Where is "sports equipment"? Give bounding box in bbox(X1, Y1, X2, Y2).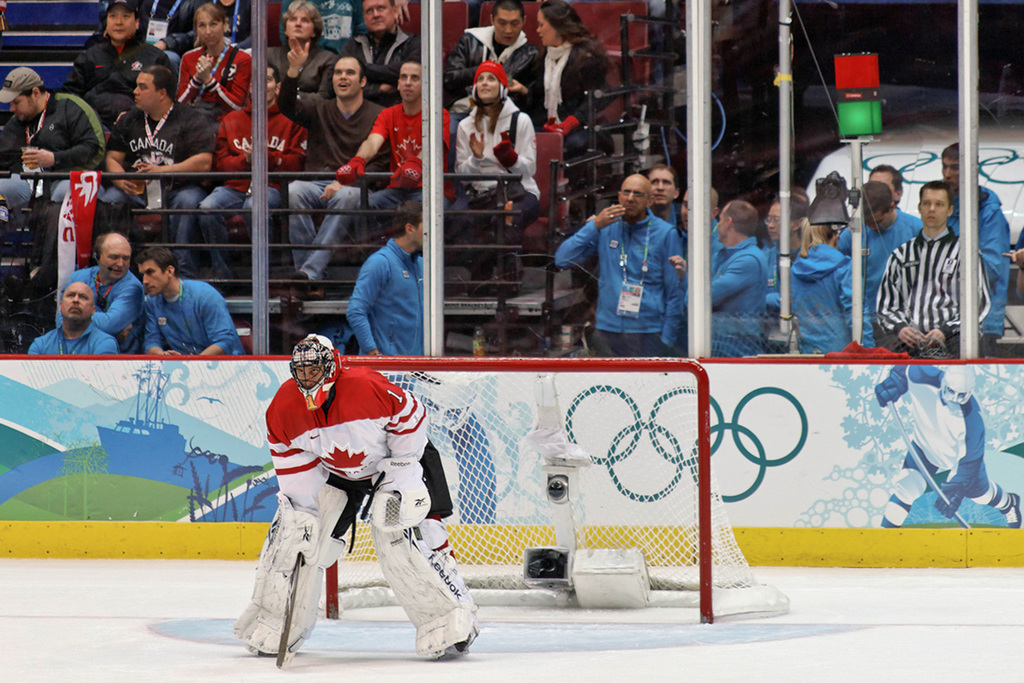
bbox(937, 363, 973, 413).
